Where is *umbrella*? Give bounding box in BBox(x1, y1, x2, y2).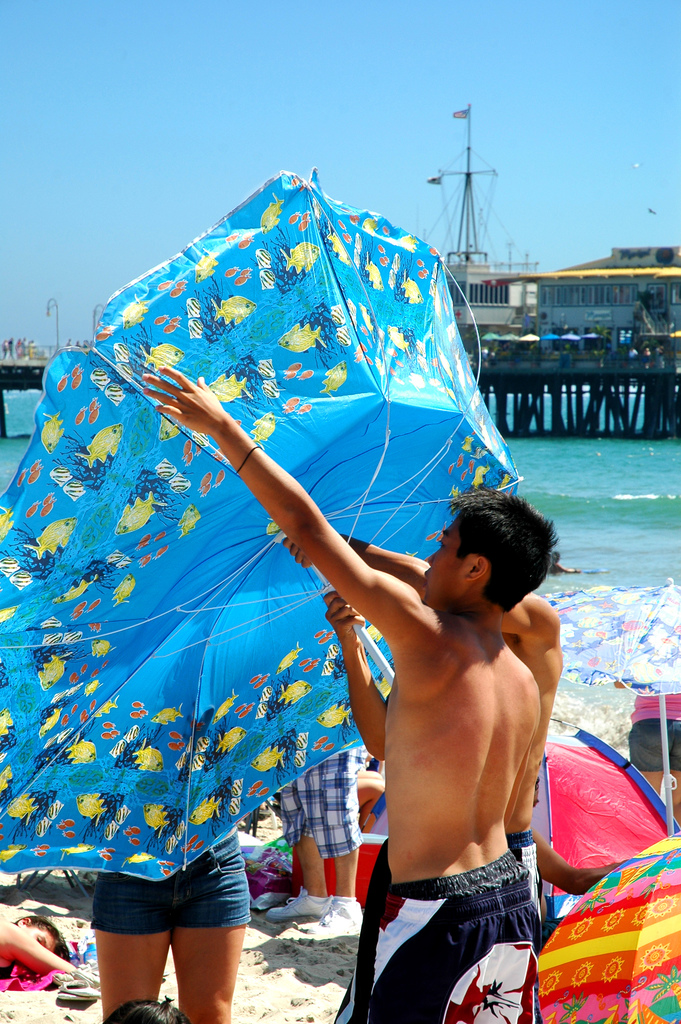
BBox(533, 836, 680, 1023).
